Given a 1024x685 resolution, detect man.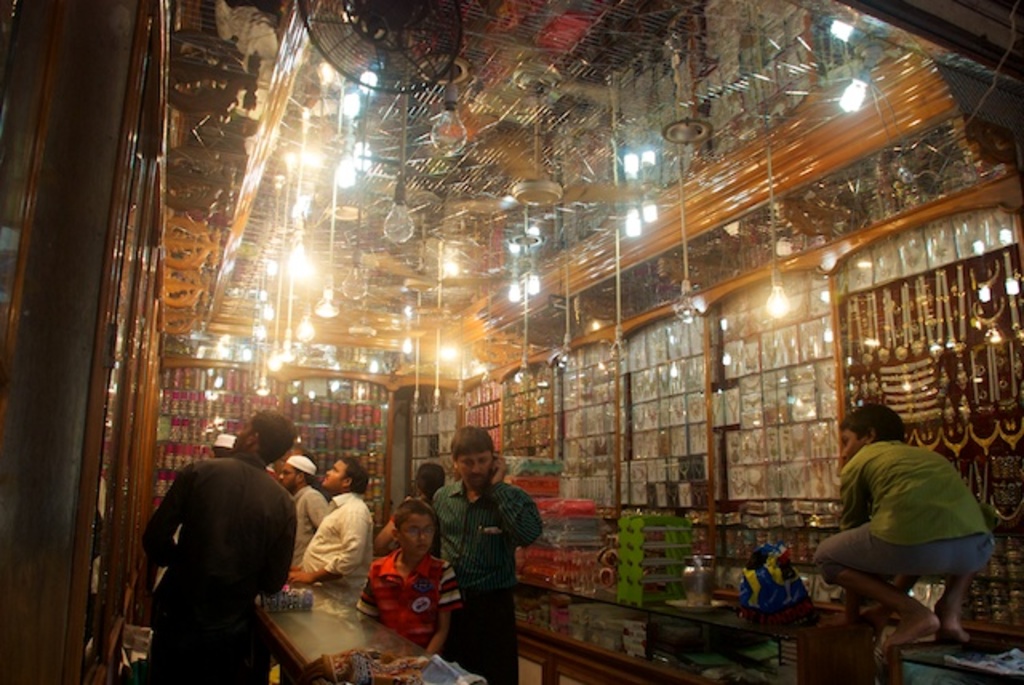
x1=280, y1=453, x2=323, y2=549.
